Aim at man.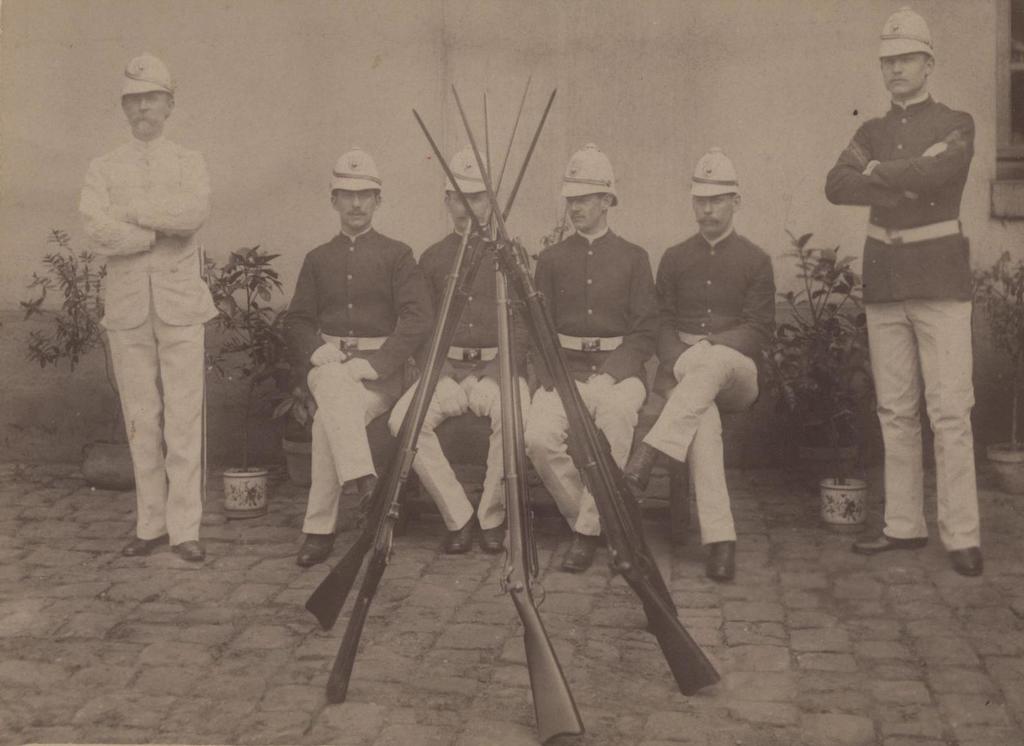
Aimed at pyautogui.locateOnScreen(276, 144, 436, 573).
